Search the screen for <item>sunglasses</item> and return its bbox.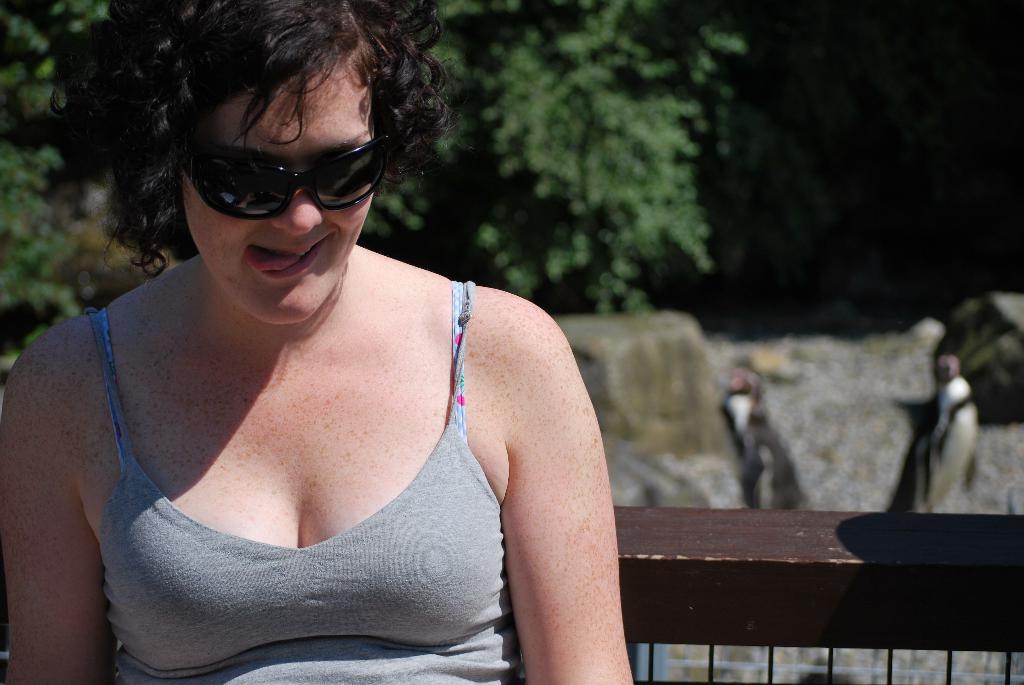
Found: (164, 127, 387, 225).
